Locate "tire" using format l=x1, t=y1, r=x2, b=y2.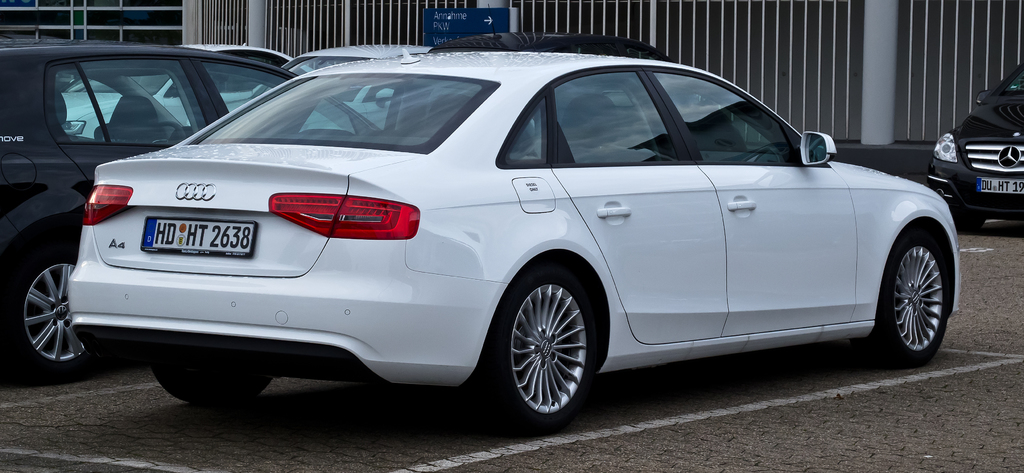
l=951, t=207, r=985, b=232.
